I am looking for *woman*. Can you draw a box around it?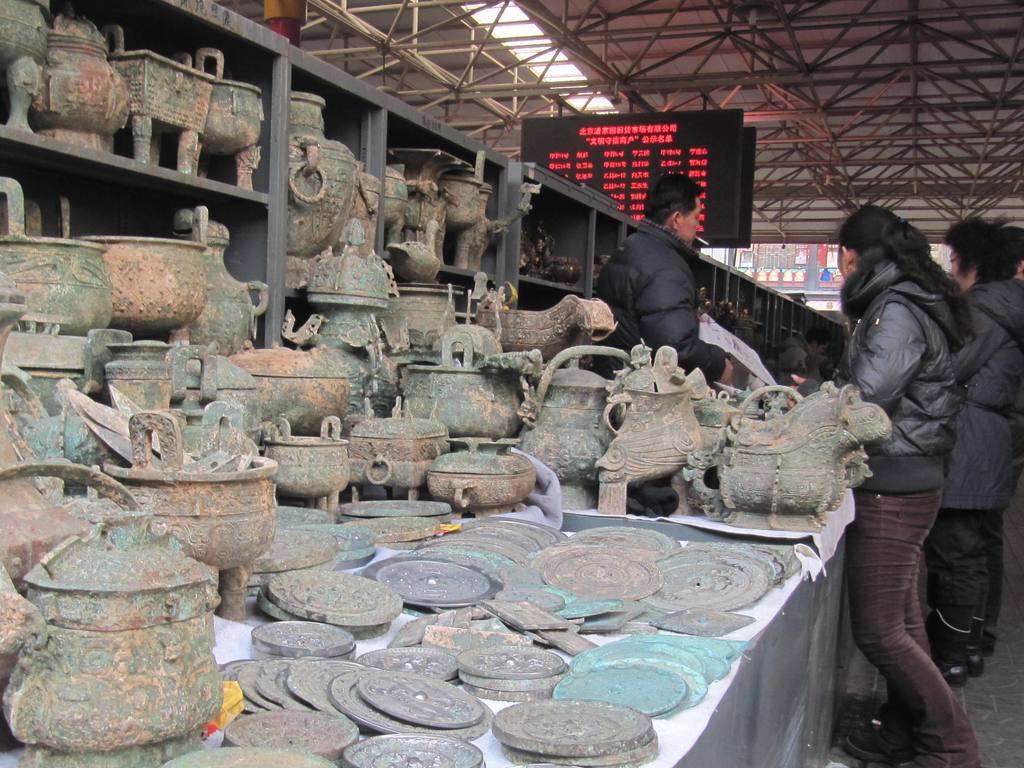
Sure, the bounding box is box(926, 214, 1023, 687).
